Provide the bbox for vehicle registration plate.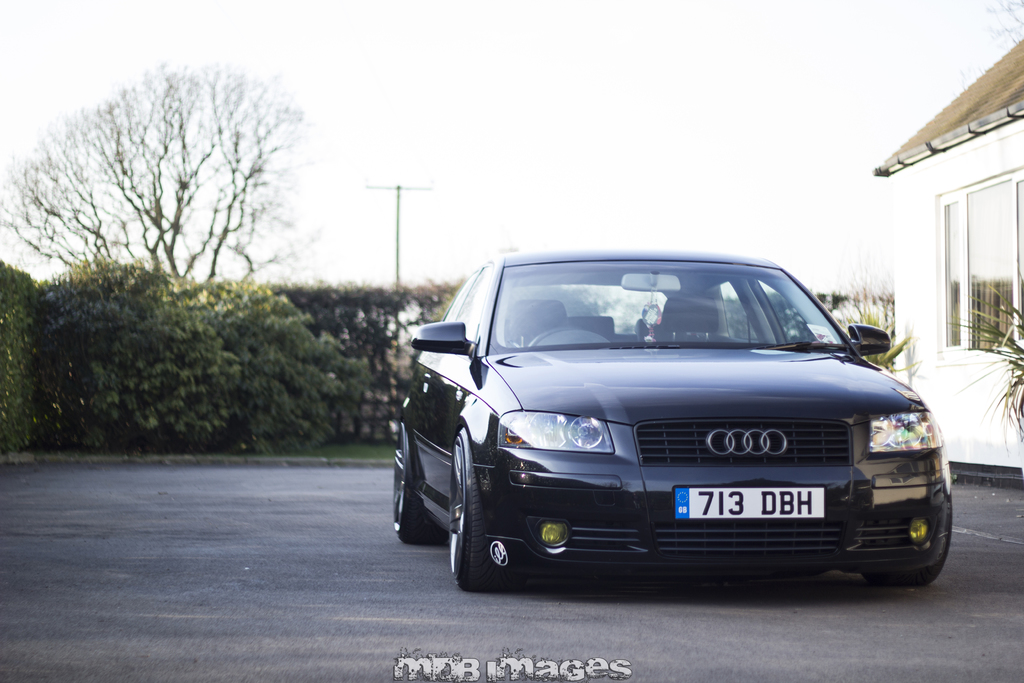
box=[672, 484, 828, 520].
